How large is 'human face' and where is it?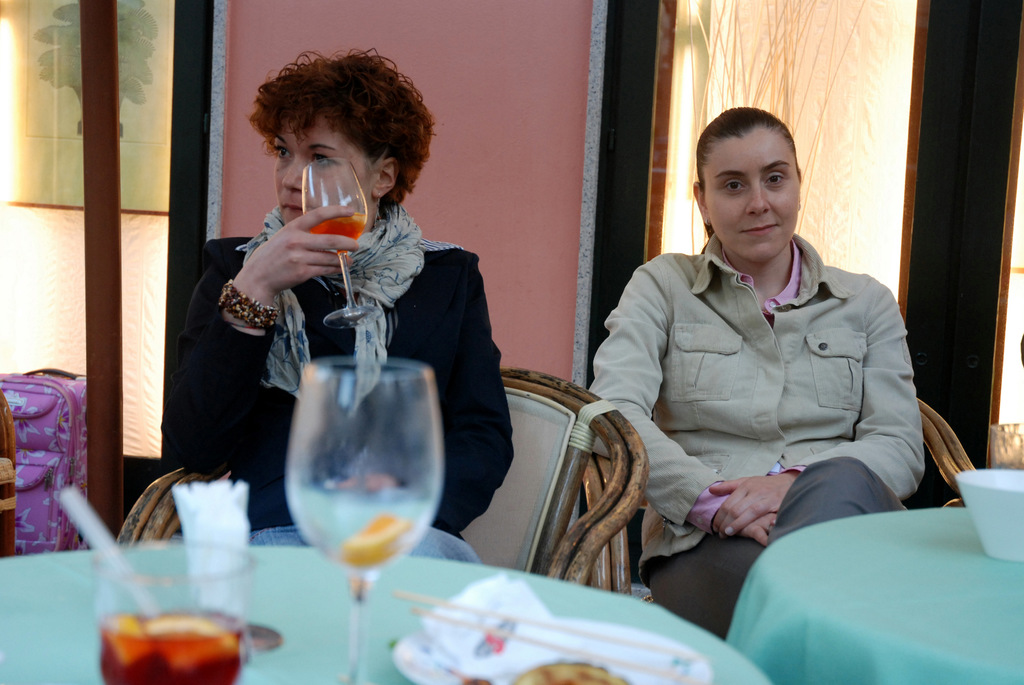
Bounding box: select_region(700, 124, 803, 267).
